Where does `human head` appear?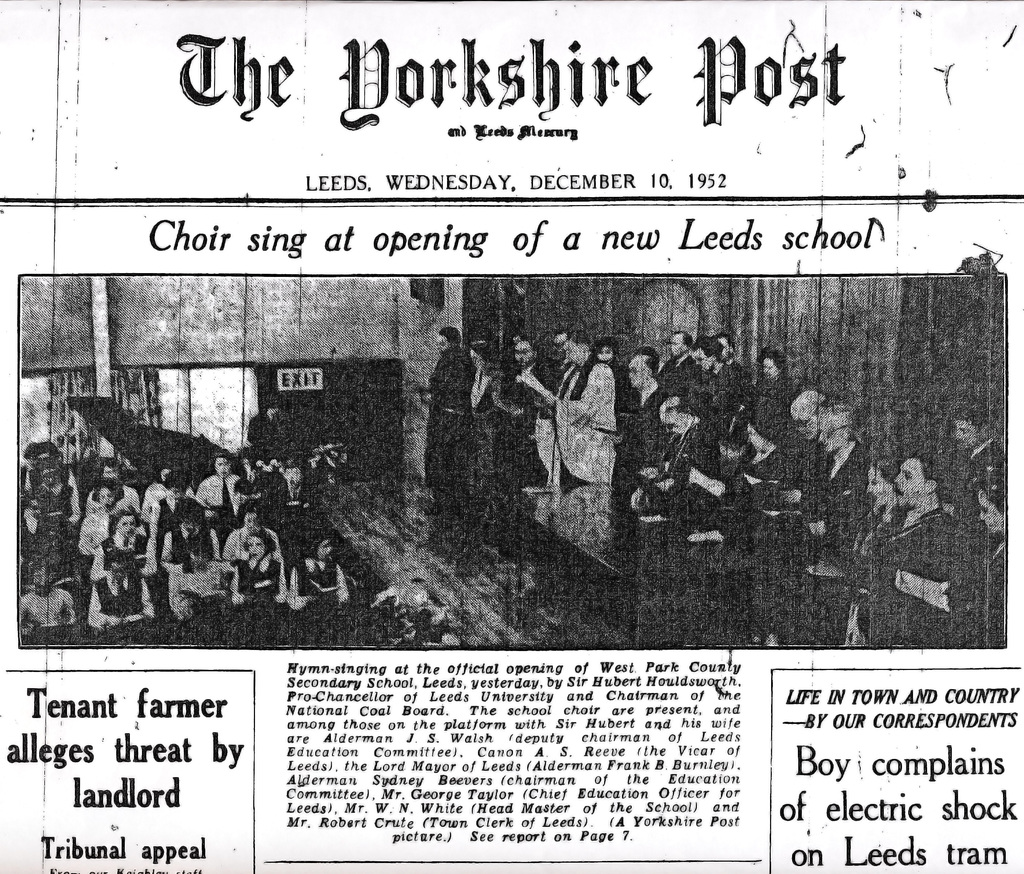
Appears at (x1=564, y1=334, x2=586, y2=359).
